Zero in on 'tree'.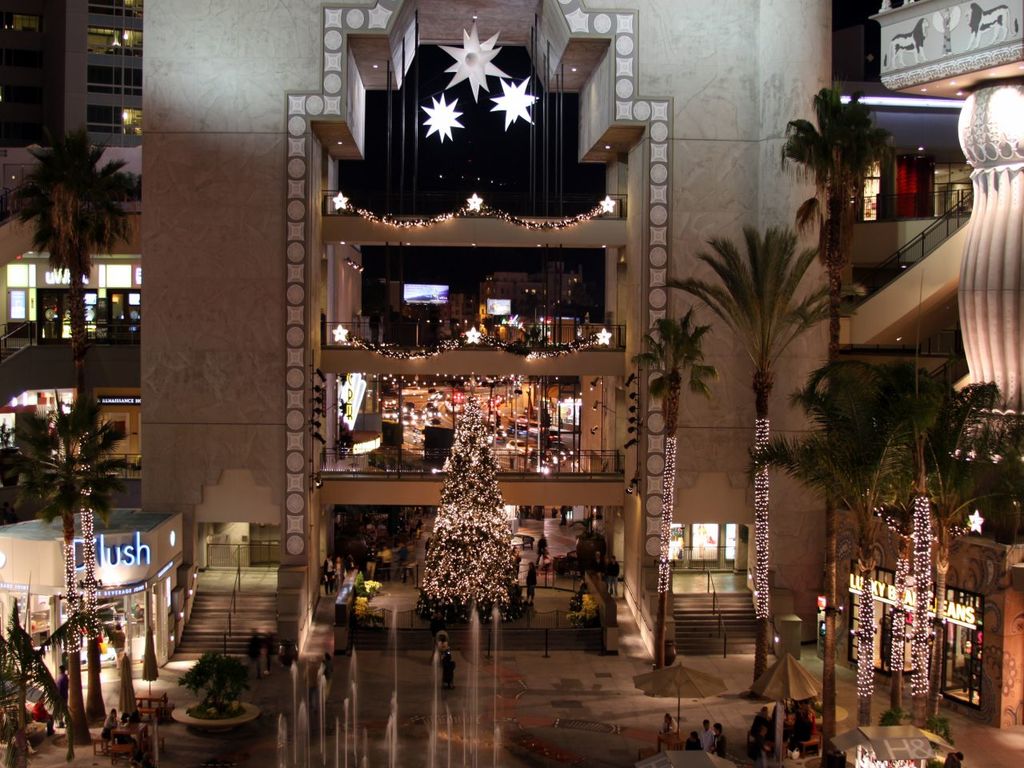
Zeroed in: <bbox>413, 415, 527, 643</bbox>.
